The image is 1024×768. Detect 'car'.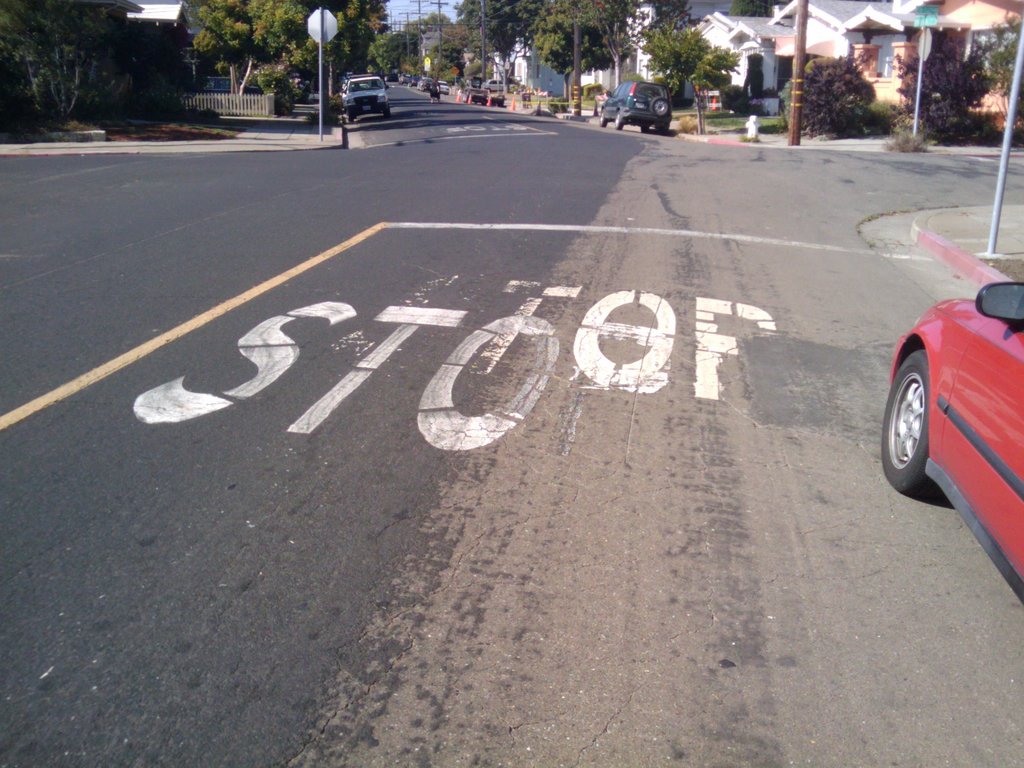
Detection: l=887, t=283, r=1023, b=616.
